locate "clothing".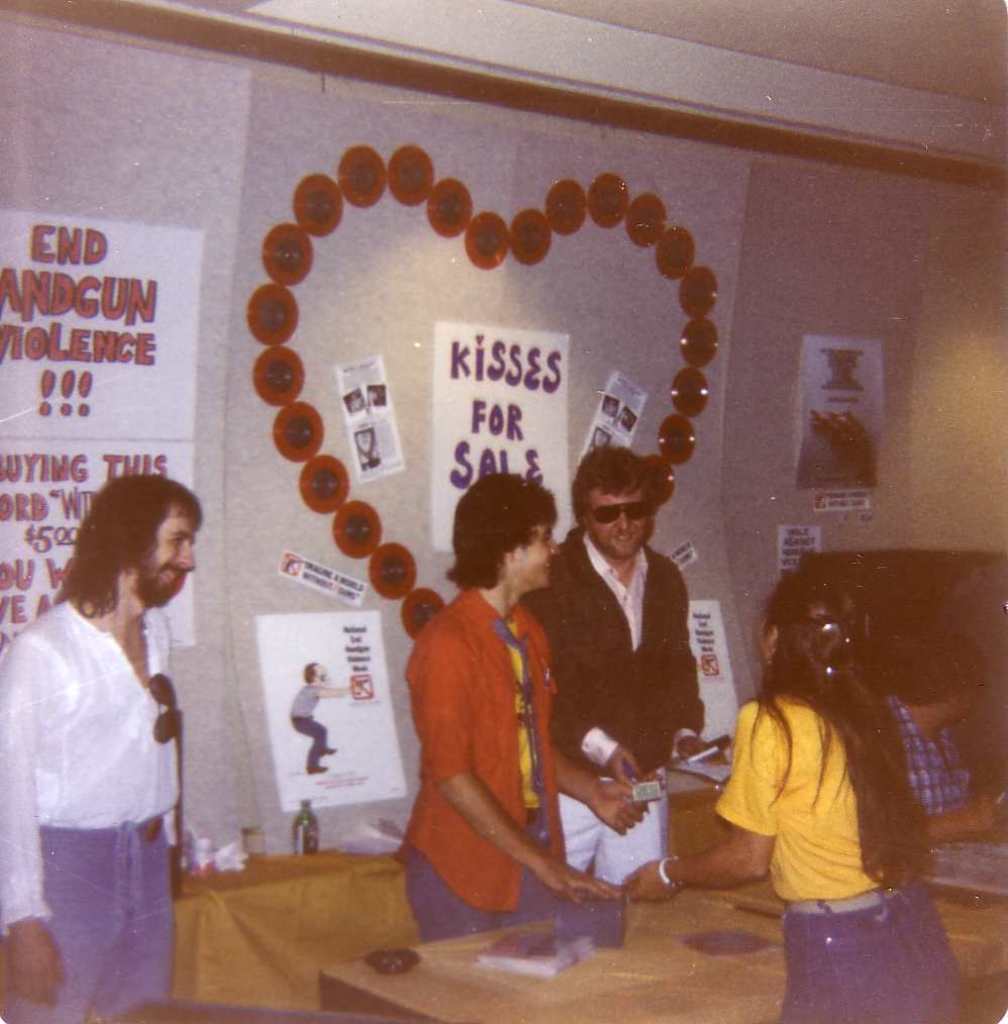
Bounding box: 872 692 978 809.
